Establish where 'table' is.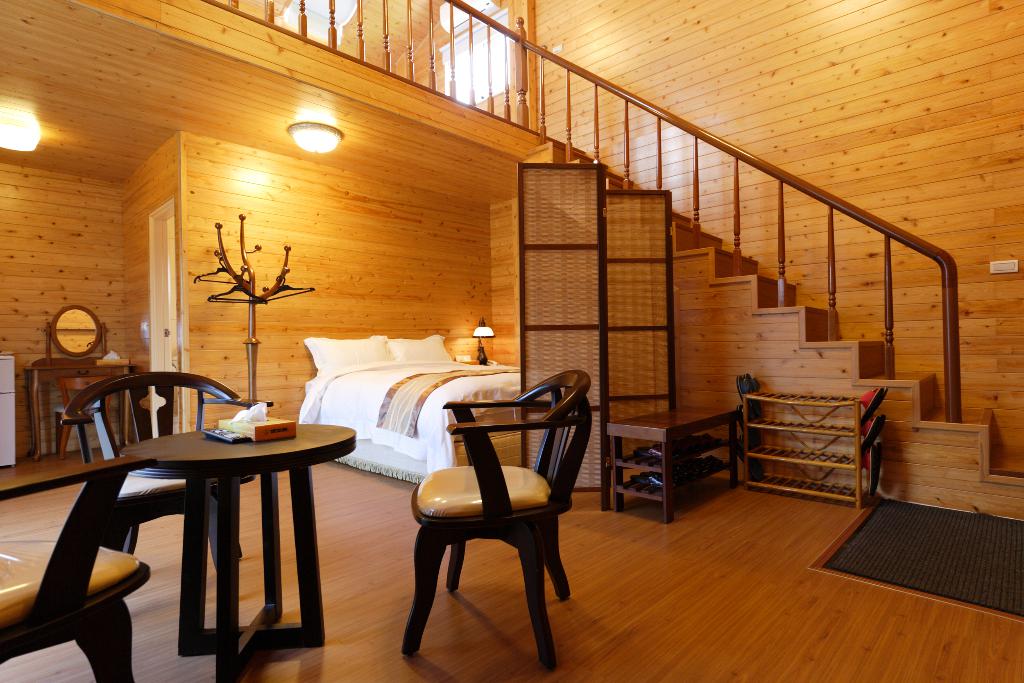
Established at [left=608, top=398, right=757, bottom=527].
